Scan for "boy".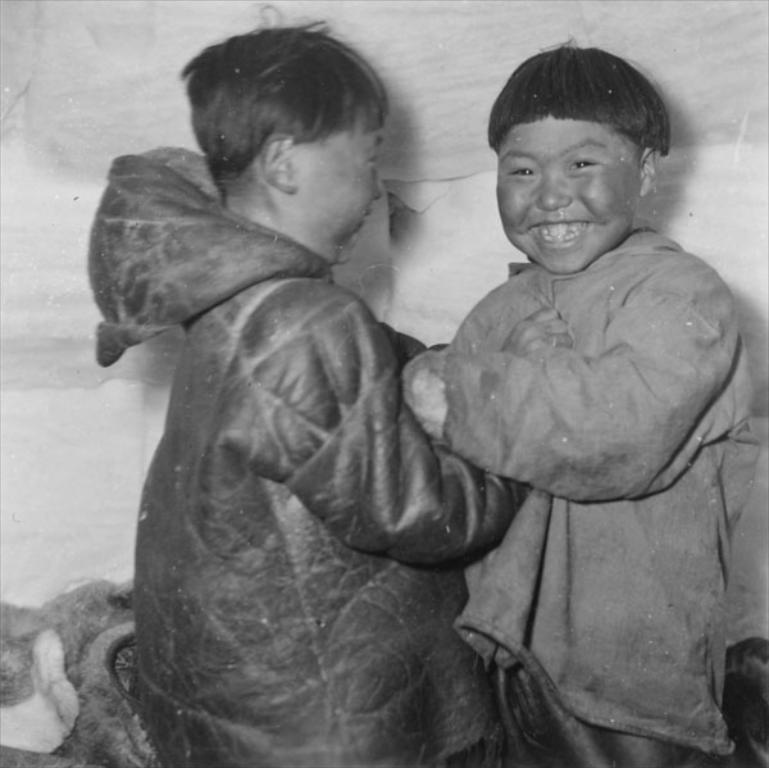
Scan result: select_region(378, 38, 755, 767).
